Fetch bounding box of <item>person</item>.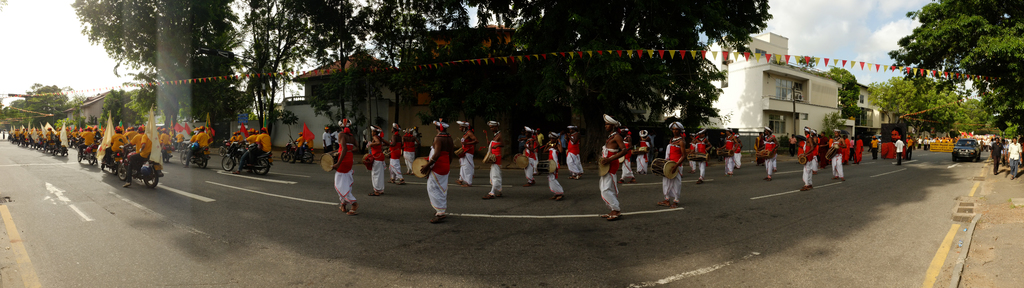
Bbox: [x1=691, y1=129, x2=709, y2=184].
